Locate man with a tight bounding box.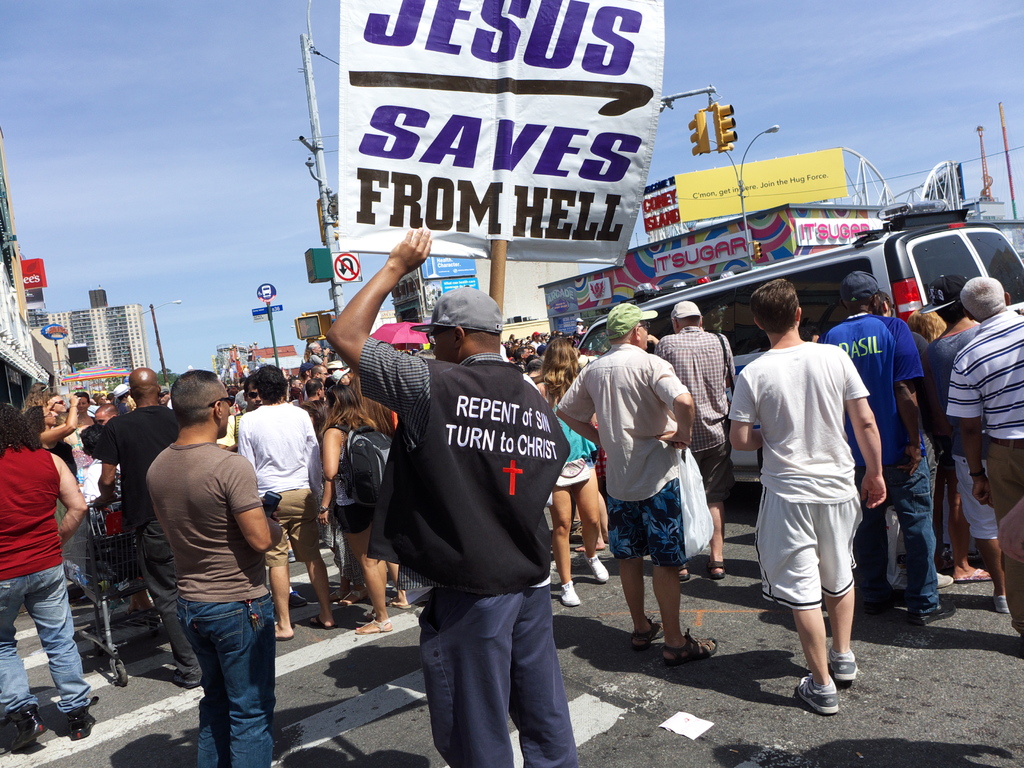
(left=911, top=268, right=1008, bottom=611).
